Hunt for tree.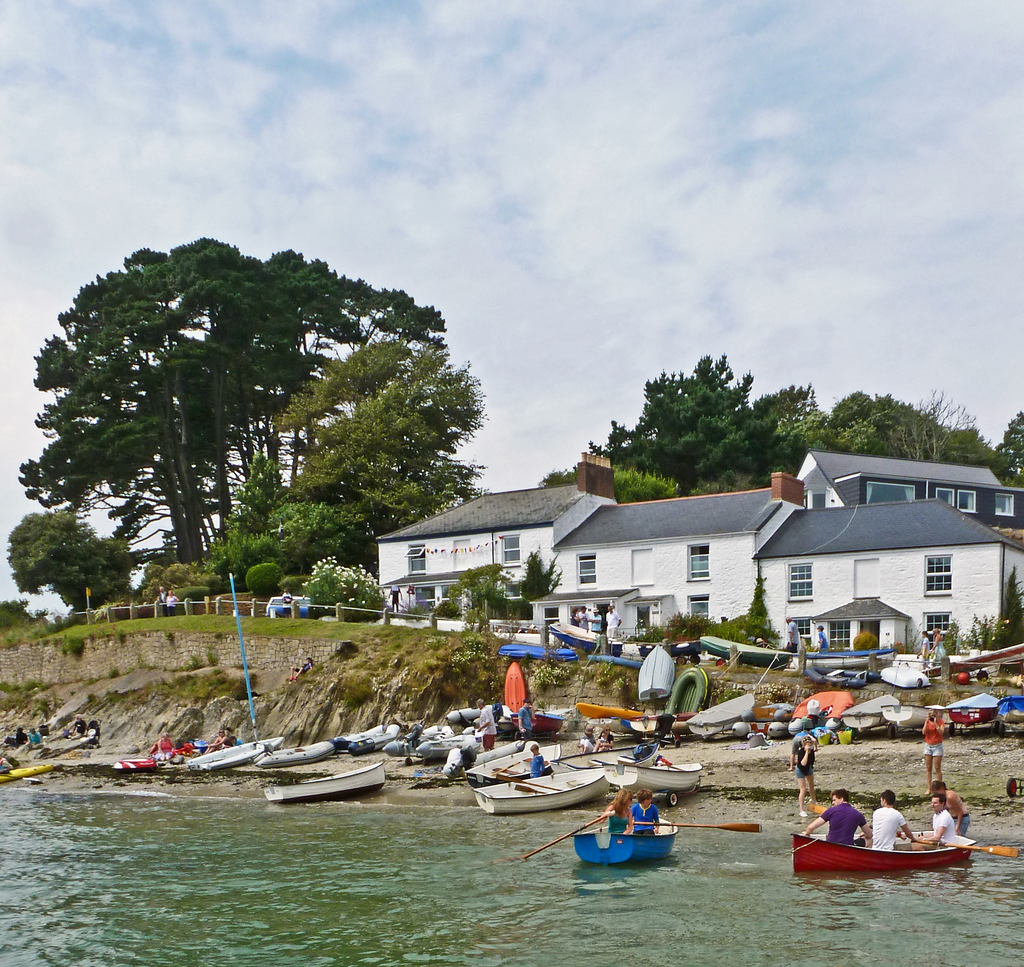
Hunted down at crop(270, 327, 482, 560).
